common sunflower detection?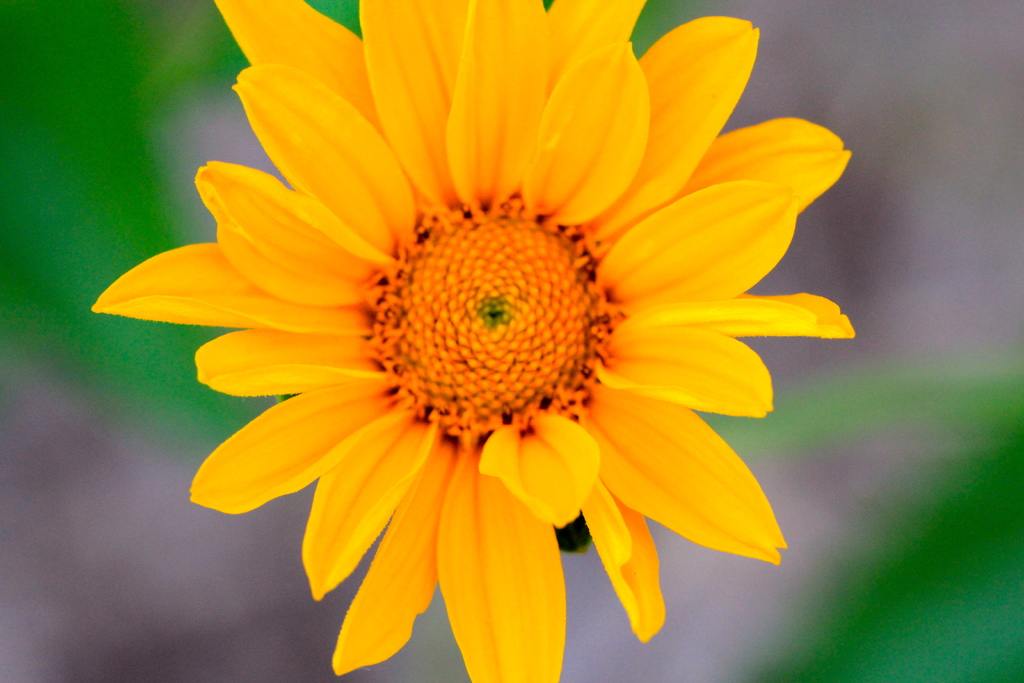
x1=105, y1=11, x2=872, y2=682
